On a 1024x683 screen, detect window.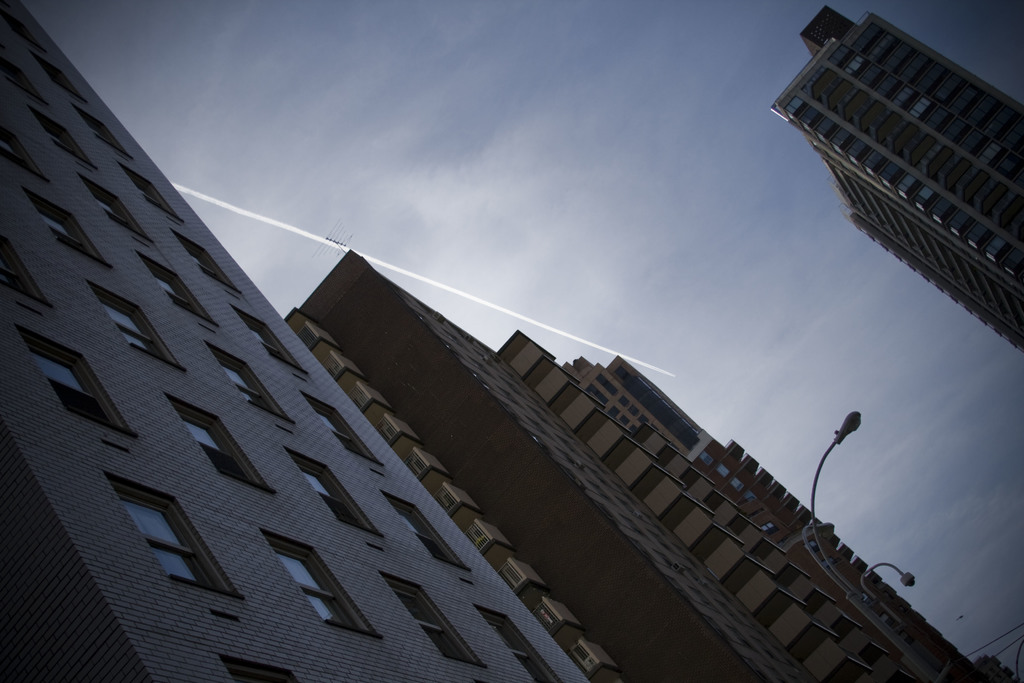
76, 104, 138, 156.
